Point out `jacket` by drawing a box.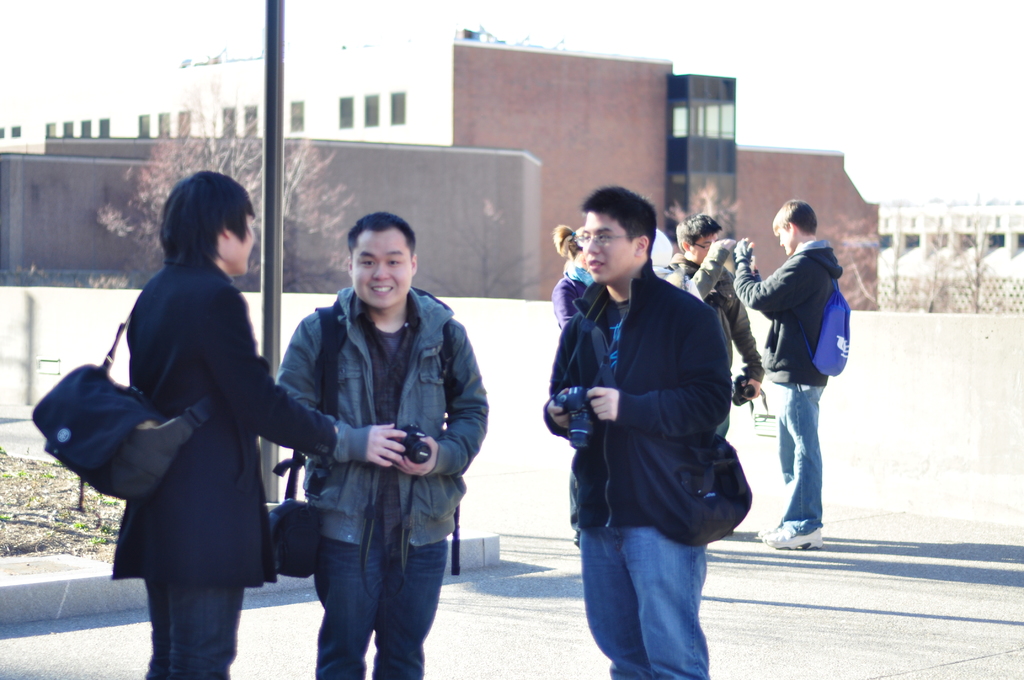
BBox(545, 259, 757, 528).
